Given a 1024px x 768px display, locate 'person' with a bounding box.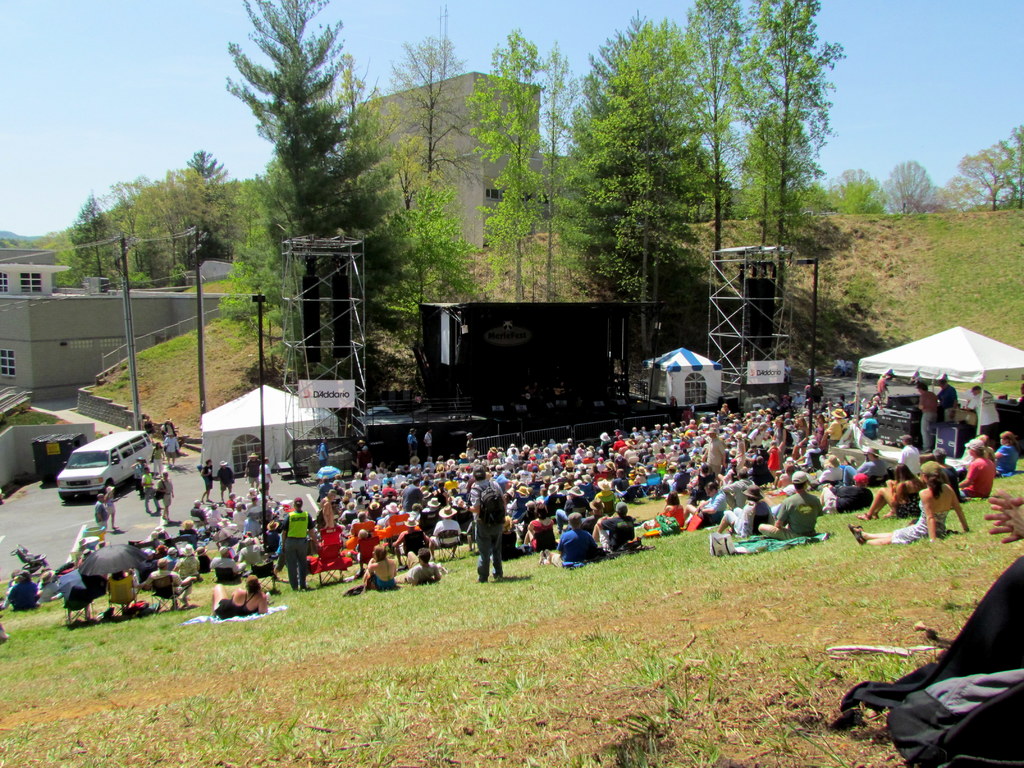
Located: box(460, 488, 520, 592).
